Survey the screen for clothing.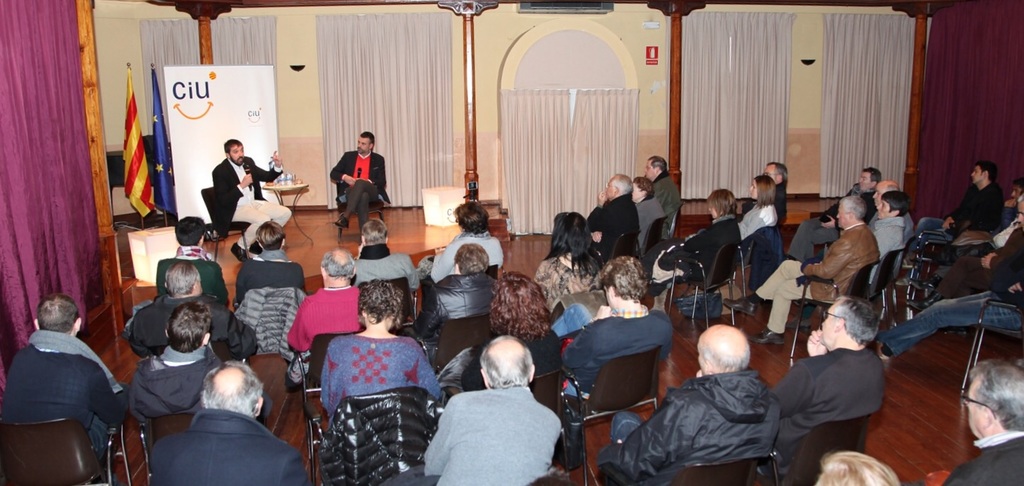
Survey found: x1=323, y1=152, x2=379, y2=237.
